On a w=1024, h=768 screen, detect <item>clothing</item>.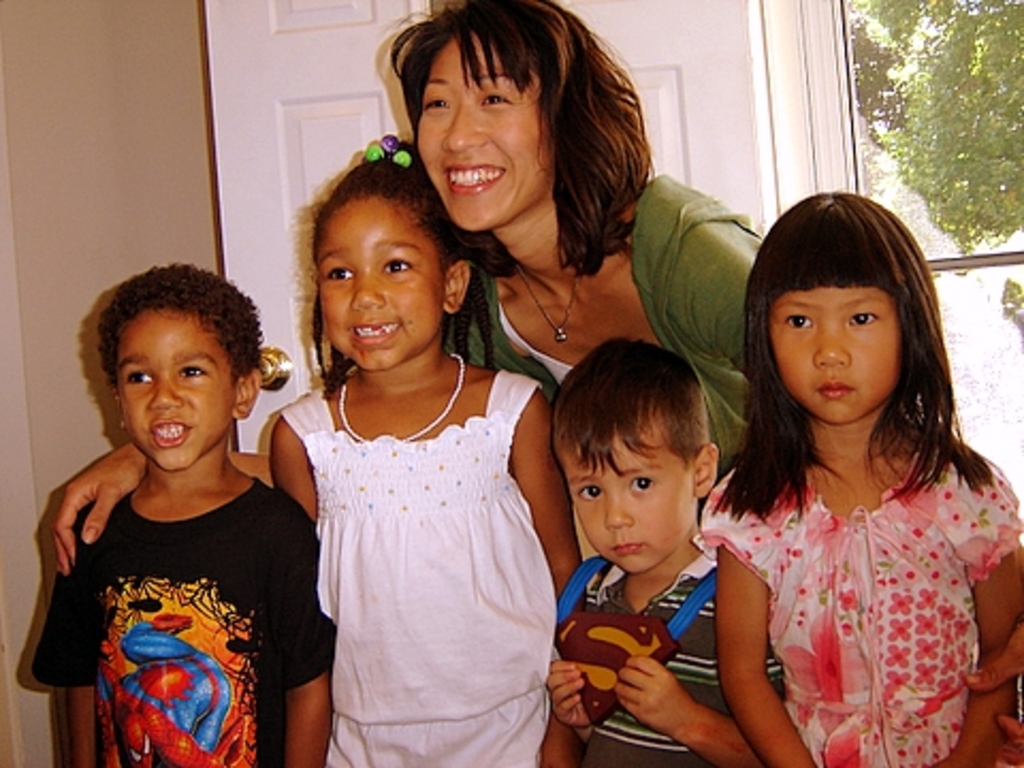
bbox=(102, 614, 235, 766).
